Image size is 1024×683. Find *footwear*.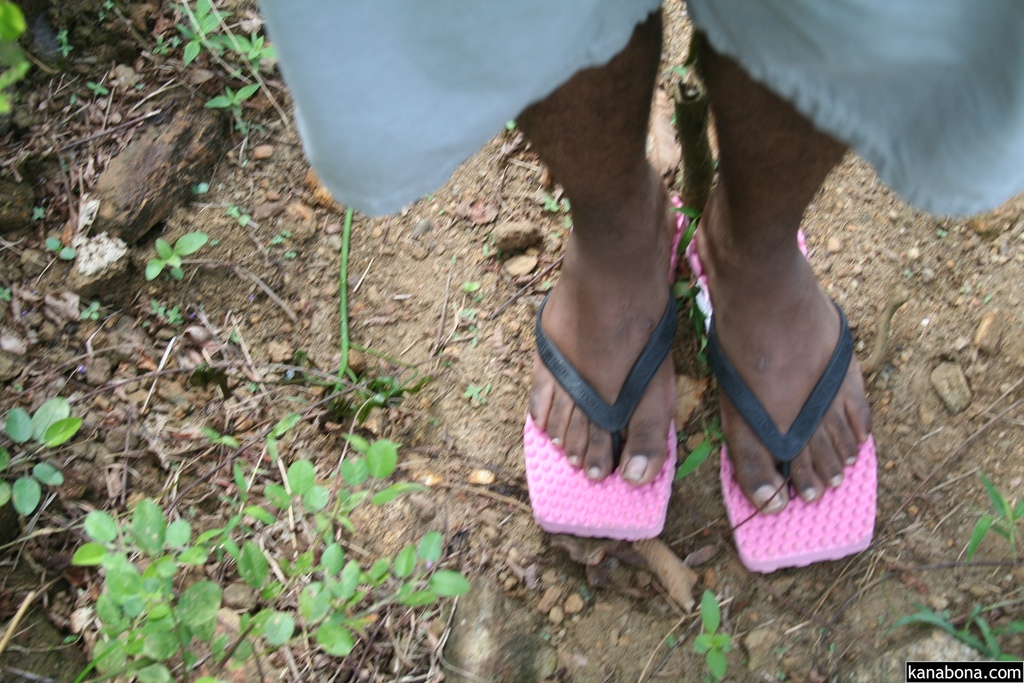
{"left": 526, "top": 185, "right": 692, "bottom": 555}.
